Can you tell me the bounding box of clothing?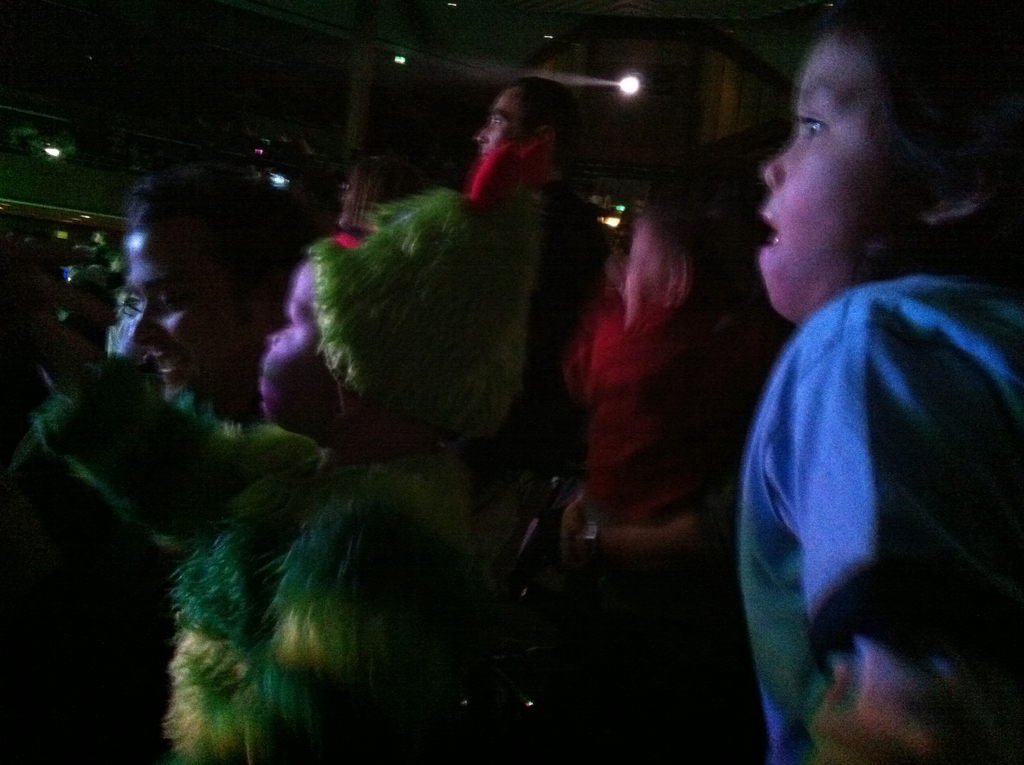
[x1=558, y1=291, x2=728, y2=567].
